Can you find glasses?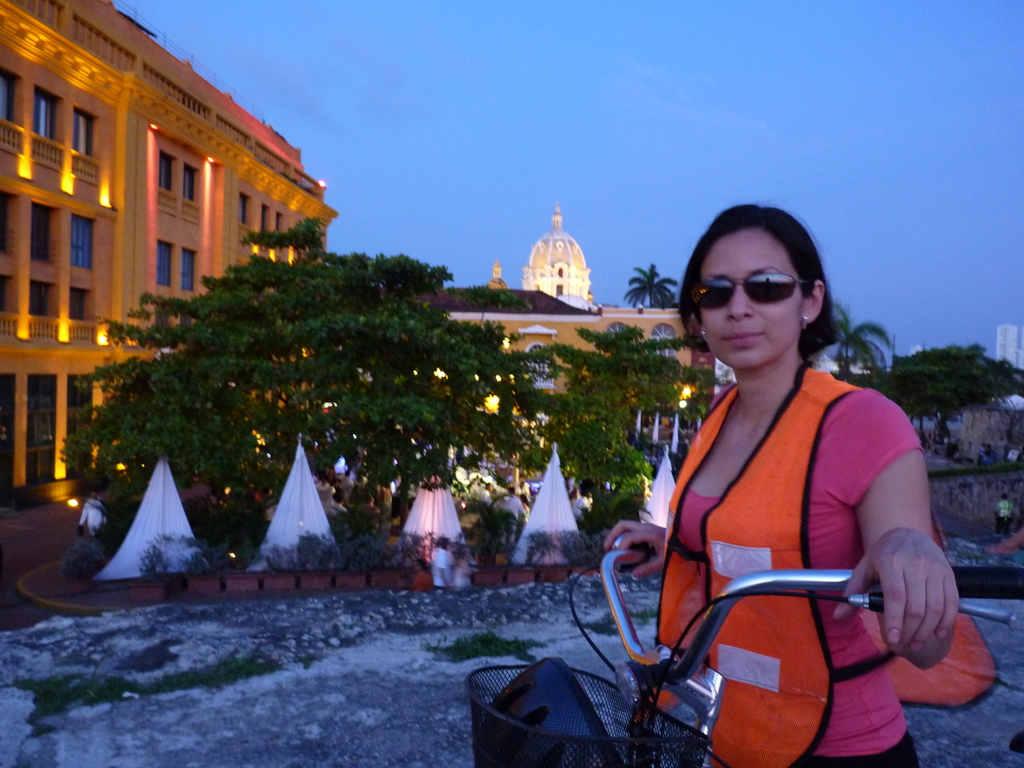
Yes, bounding box: box(688, 270, 812, 310).
